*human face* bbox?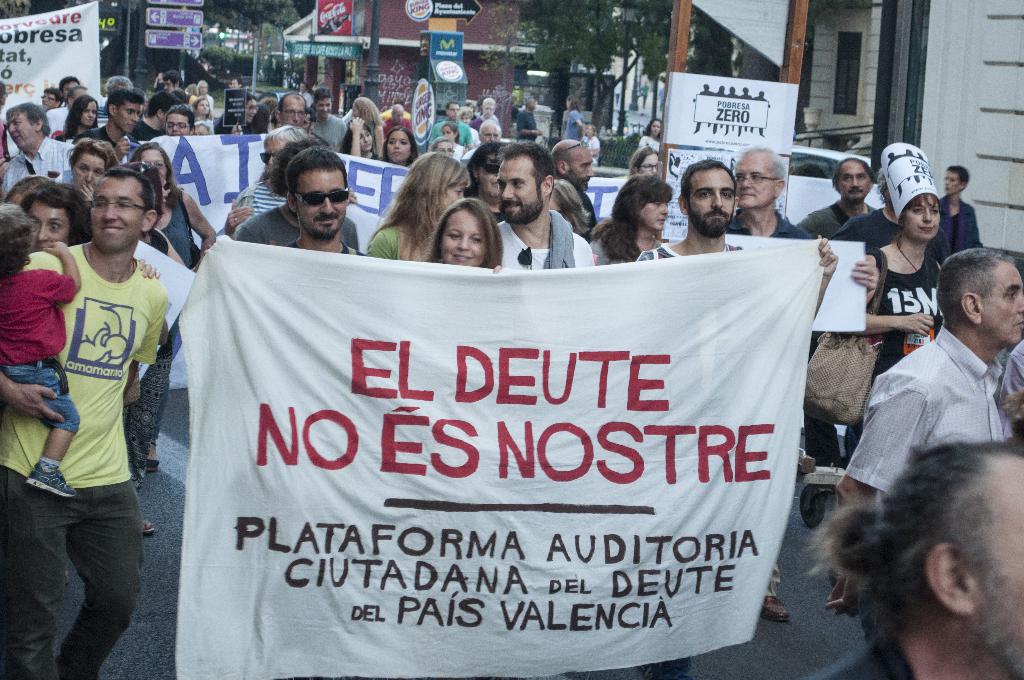
box=[437, 199, 486, 270]
